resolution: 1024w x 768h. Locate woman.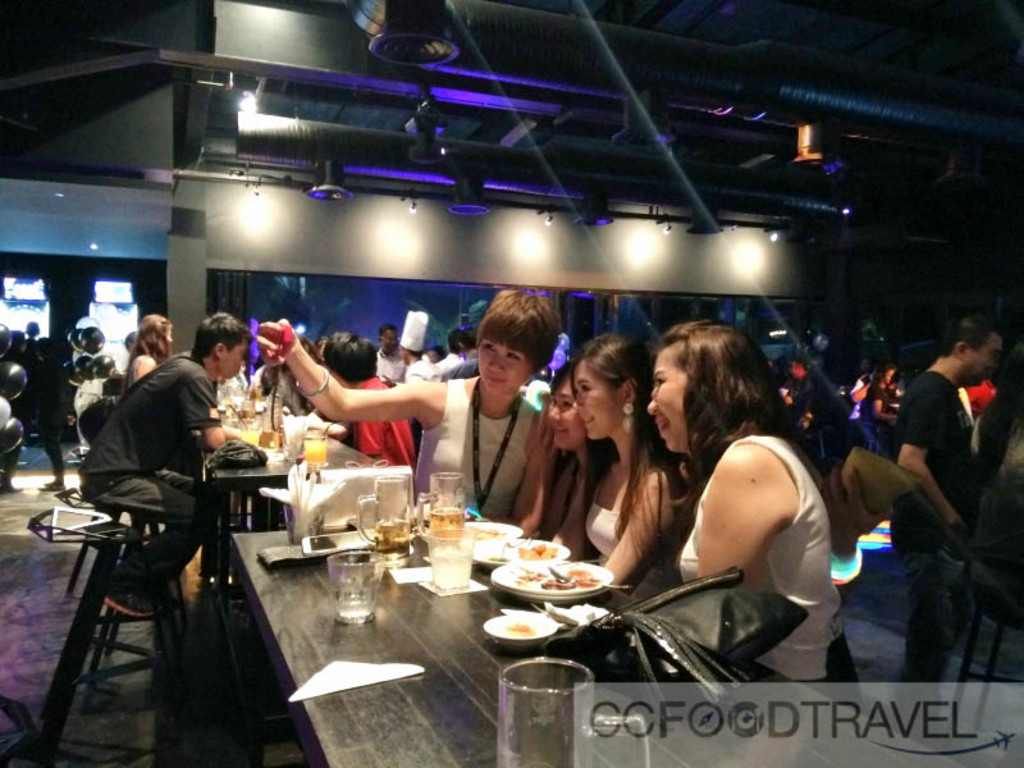
[x1=526, y1=362, x2=603, y2=573].
